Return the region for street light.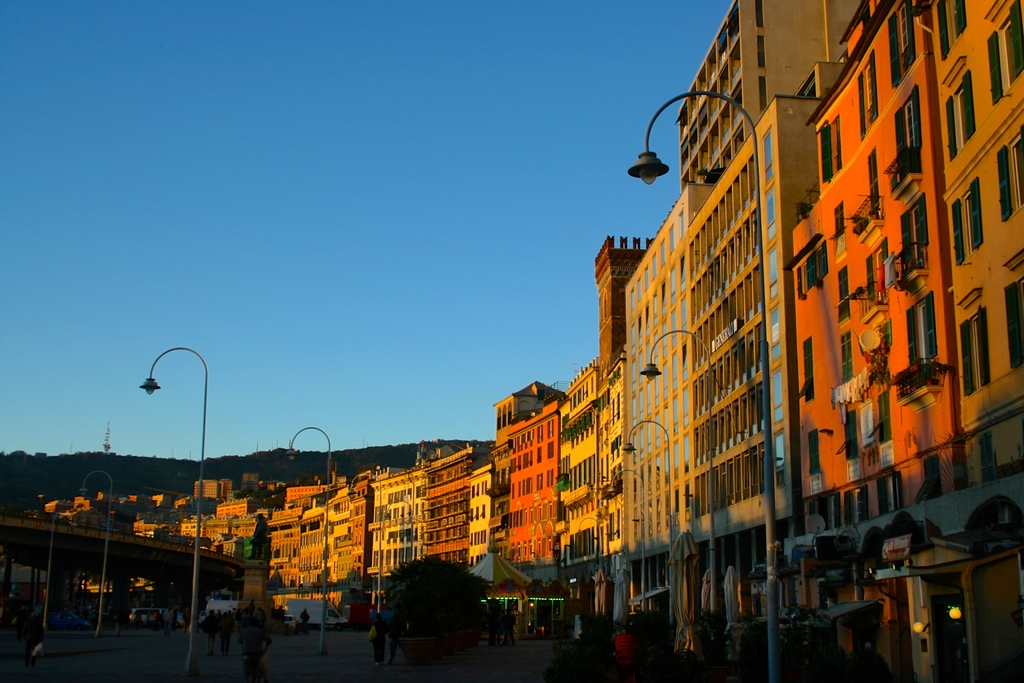
select_region(627, 86, 769, 680).
